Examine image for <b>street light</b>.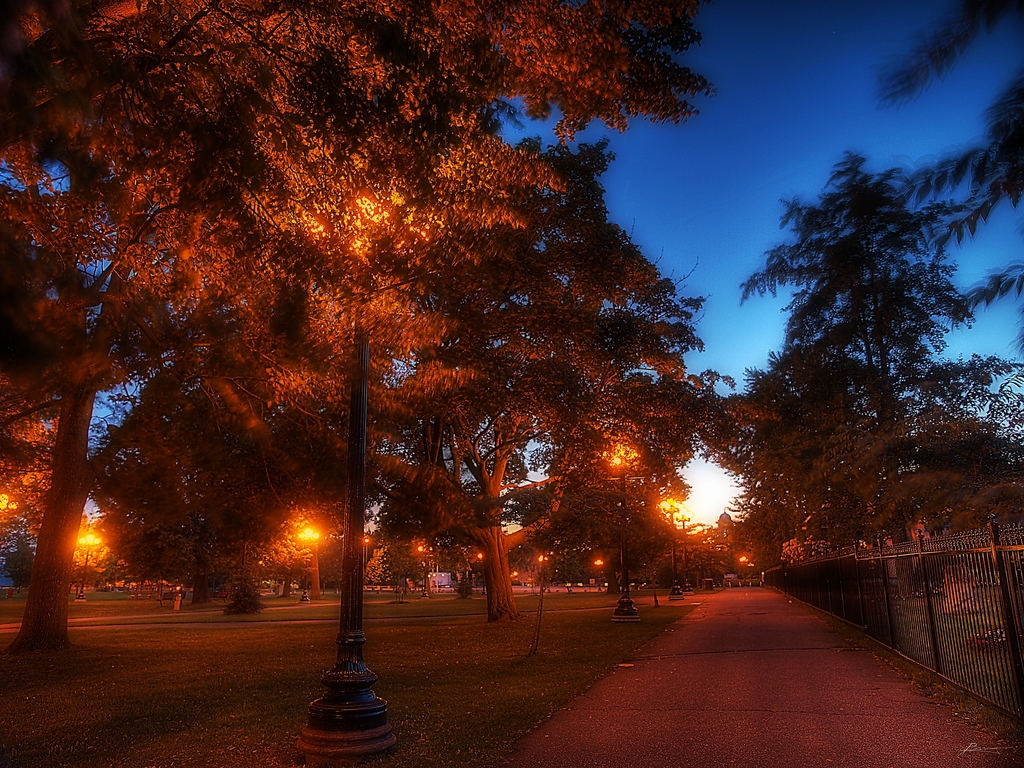
Examination result: [left=289, top=524, right=321, bottom=609].
